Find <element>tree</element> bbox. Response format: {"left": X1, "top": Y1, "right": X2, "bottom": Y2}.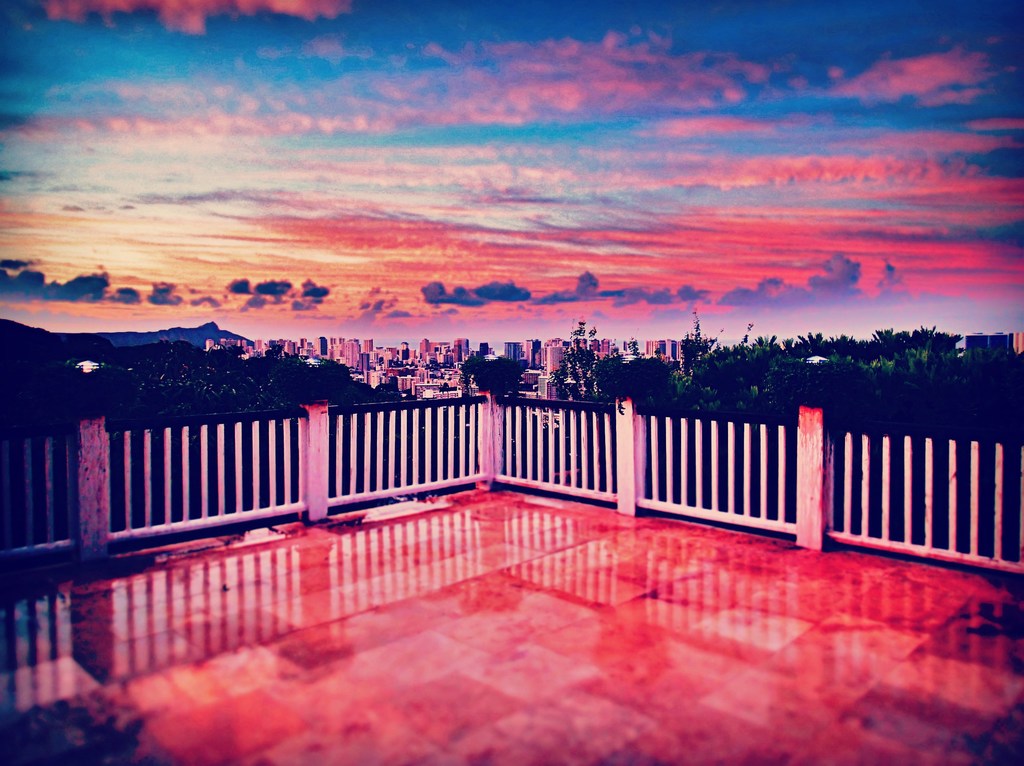
{"left": 551, "top": 315, "right": 622, "bottom": 403}.
